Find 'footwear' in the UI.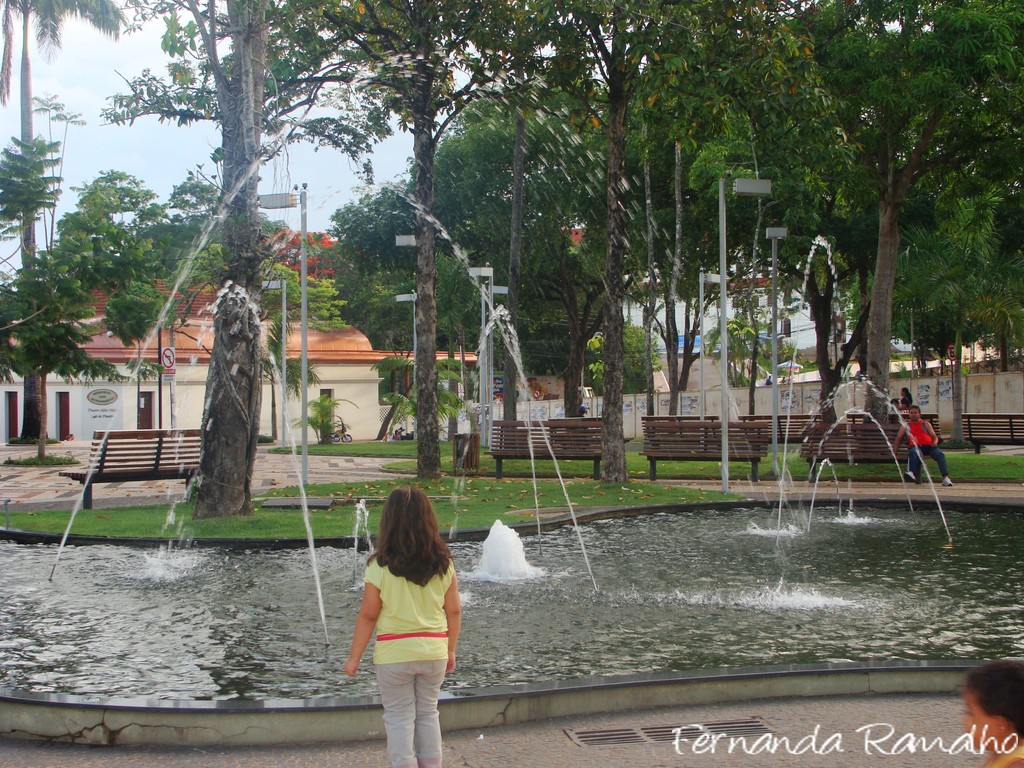
UI element at BBox(938, 471, 959, 493).
